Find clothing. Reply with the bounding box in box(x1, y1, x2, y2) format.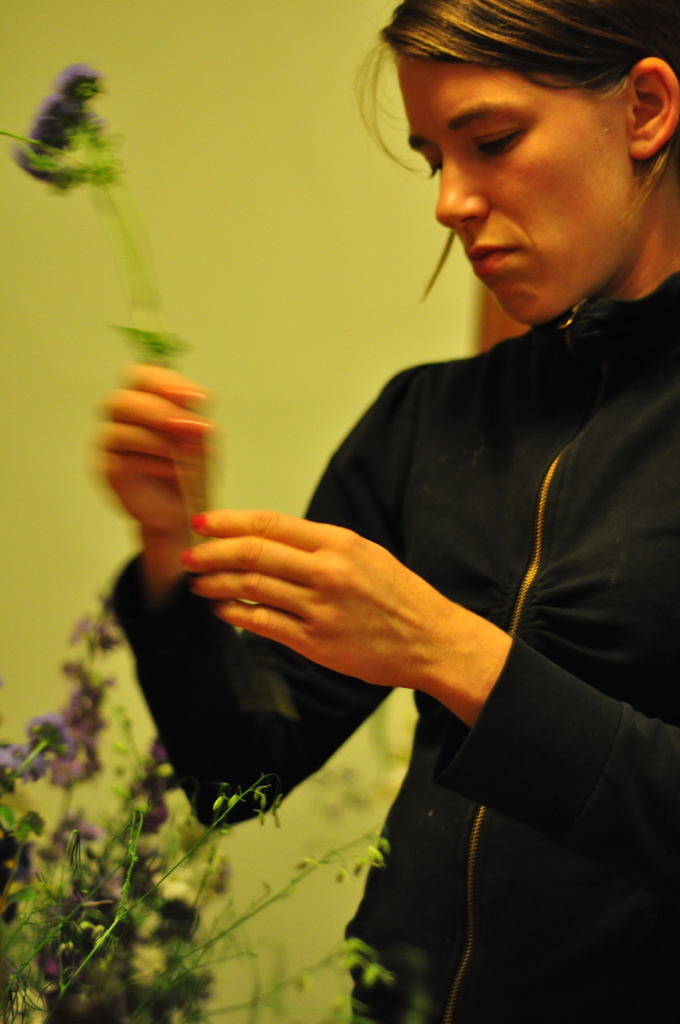
box(106, 267, 679, 1023).
